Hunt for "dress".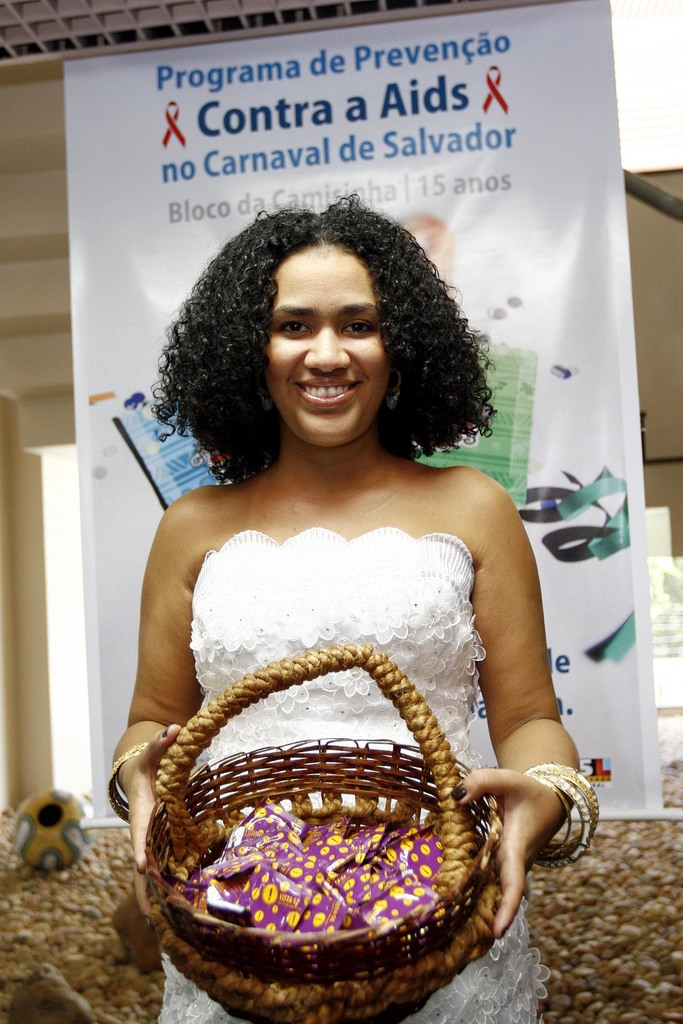
Hunted down at region(155, 524, 537, 1023).
